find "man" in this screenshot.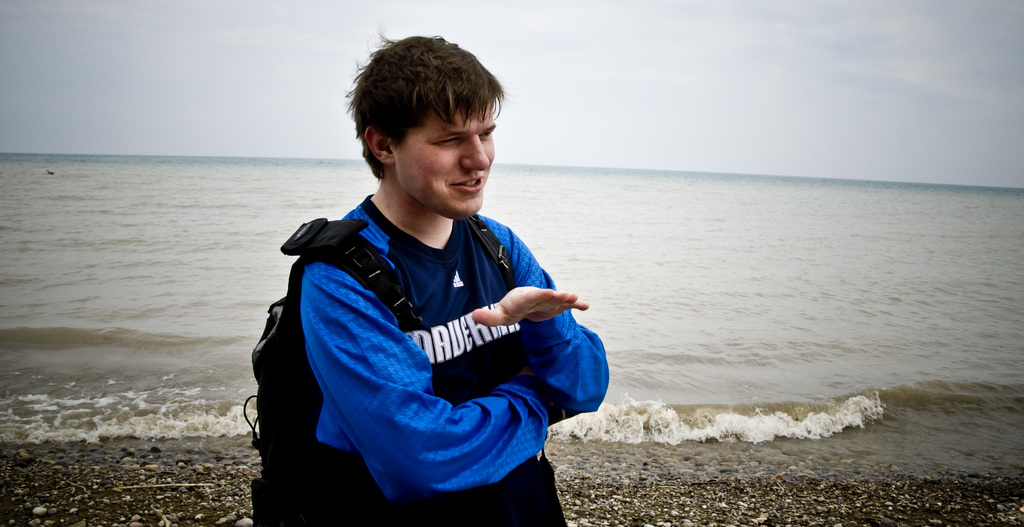
The bounding box for "man" is left=252, top=49, right=620, bottom=521.
